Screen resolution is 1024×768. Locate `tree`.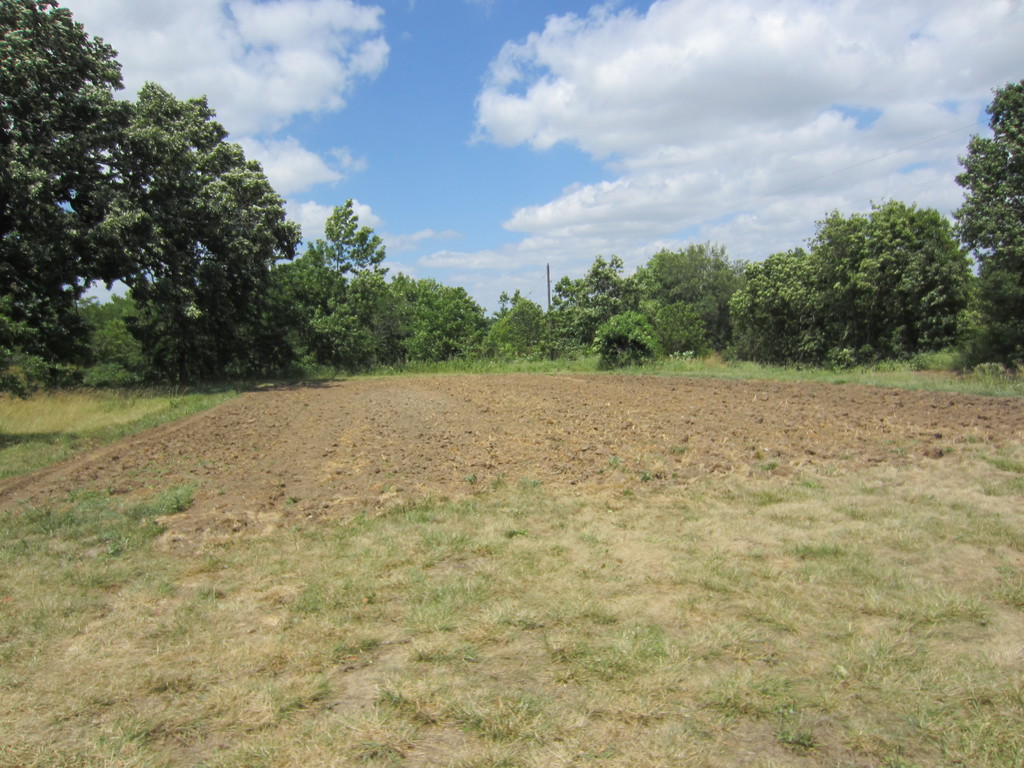
crop(733, 197, 972, 381).
